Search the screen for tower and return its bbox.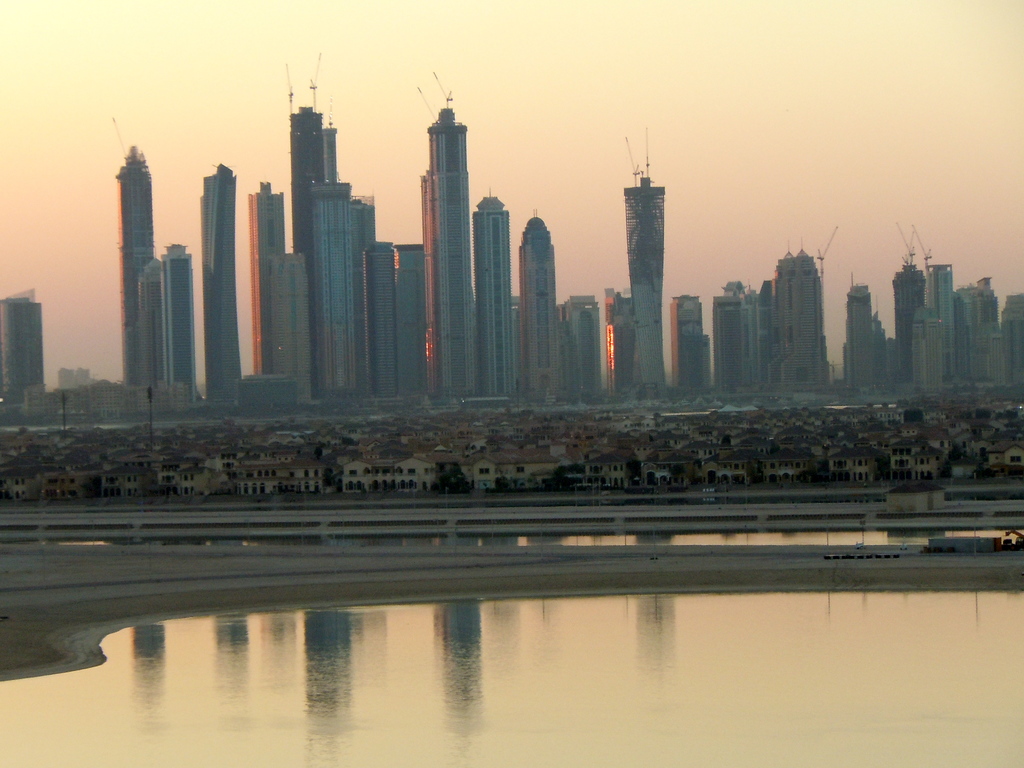
Found: l=624, t=141, r=668, b=404.
